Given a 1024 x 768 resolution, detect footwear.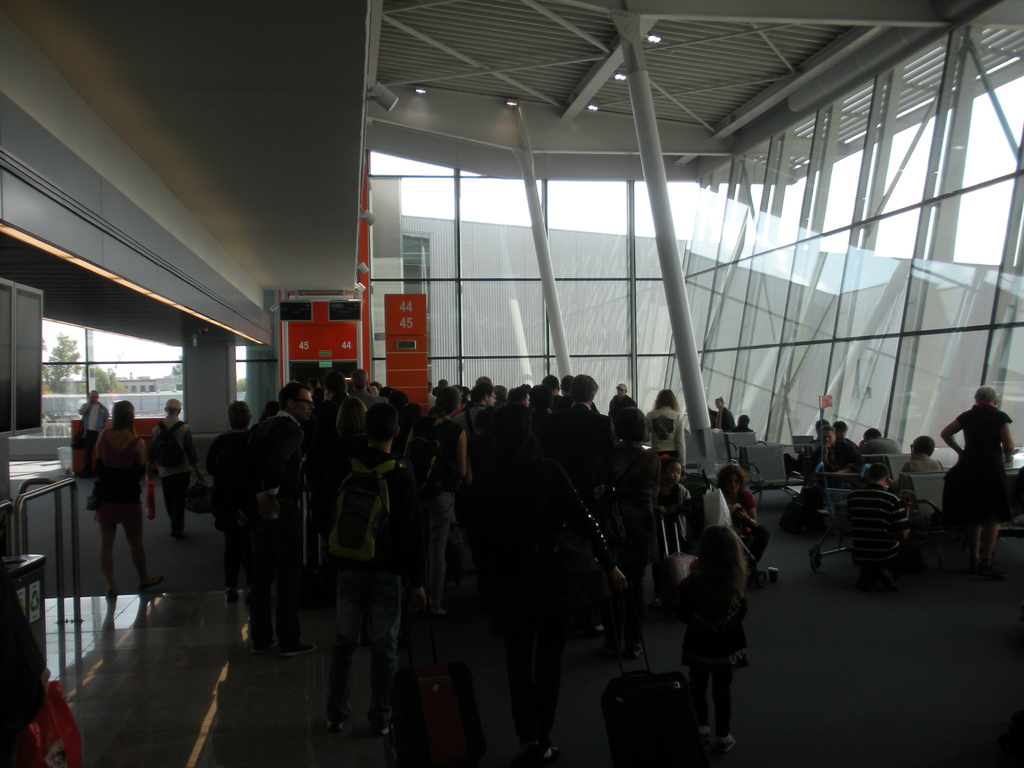
<bbox>536, 754, 563, 767</bbox>.
